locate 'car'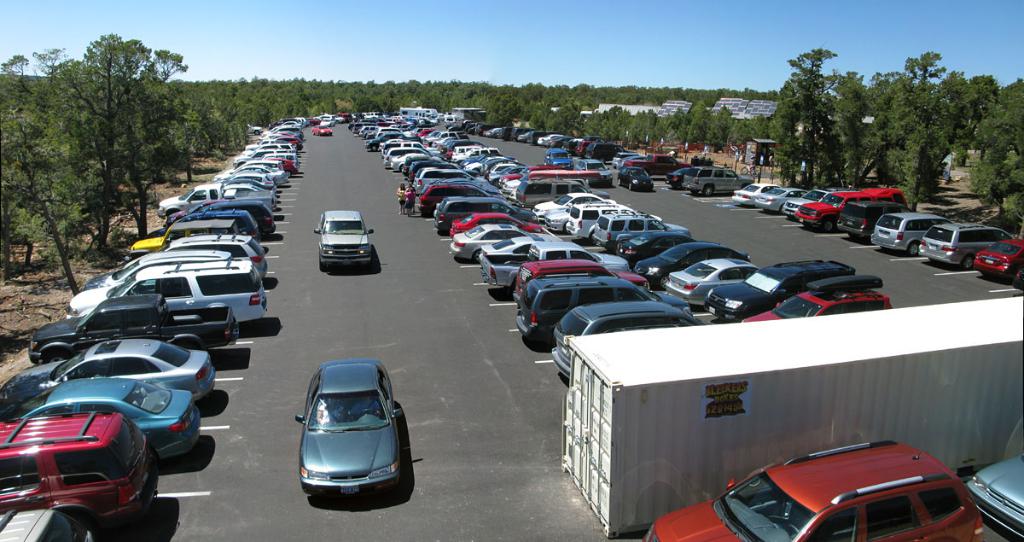
{"left": 866, "top": 207, "right": 951, "bottom": 255}
